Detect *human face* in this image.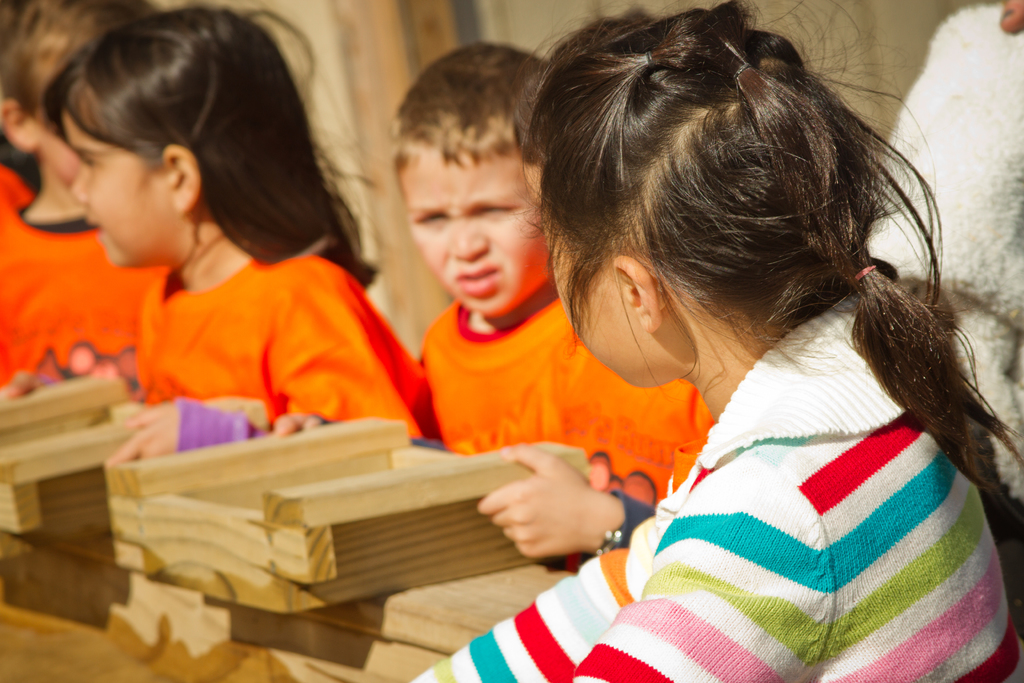
Detection: region(554, 238, 642, 386).
